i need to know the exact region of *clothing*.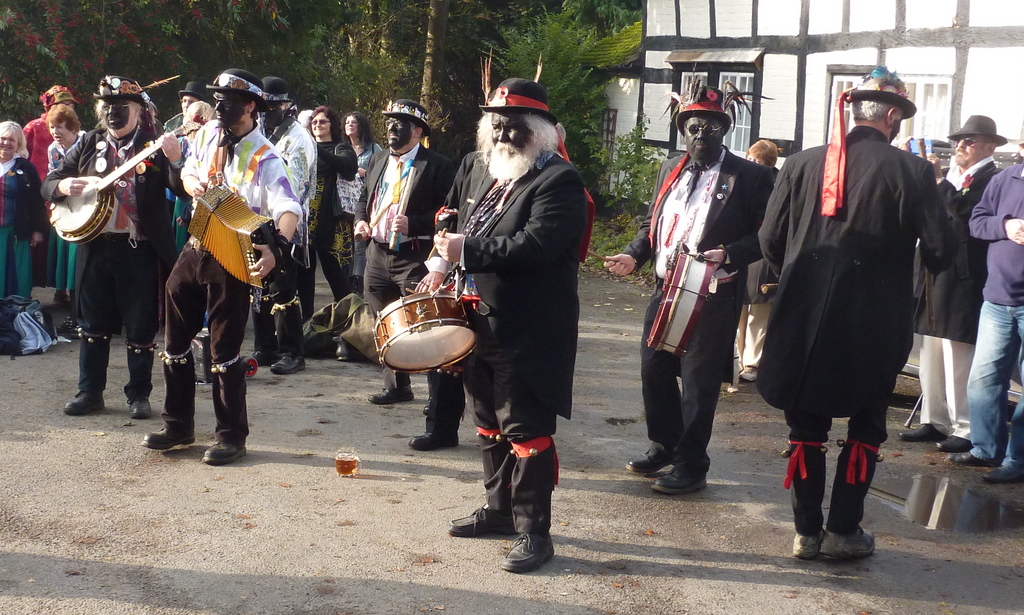
Region: 327,139,391,284.
